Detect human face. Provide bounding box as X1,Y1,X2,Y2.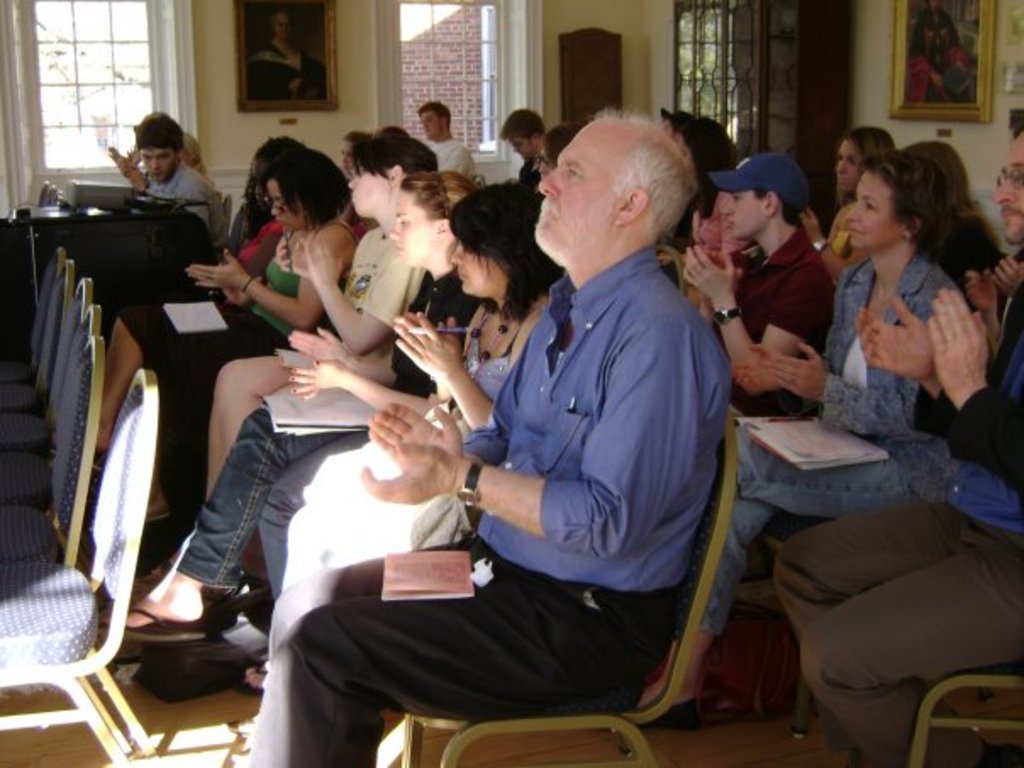
726,192,761,239.
